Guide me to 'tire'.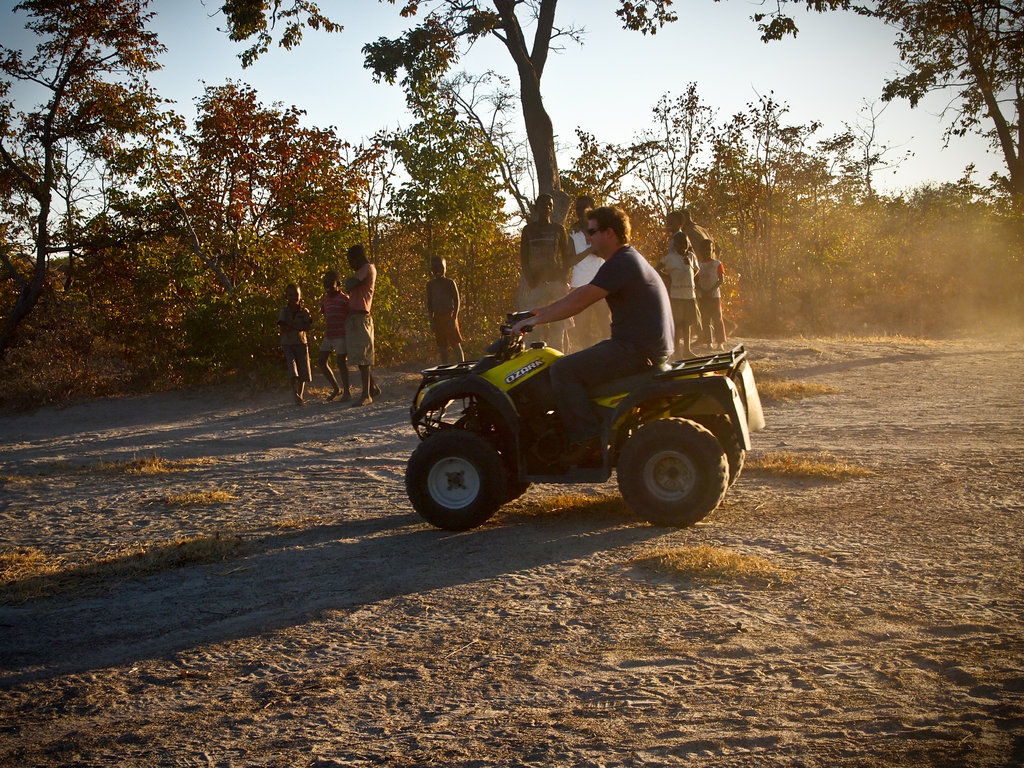
Guidance: (620,402,723,521).
